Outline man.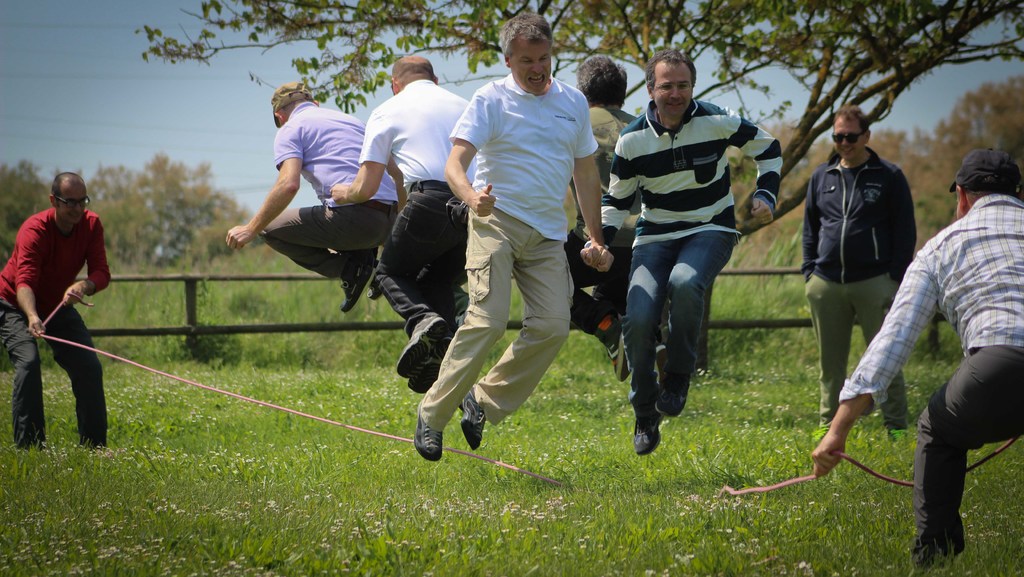
Outline: region(576, 39, 786, 455).
